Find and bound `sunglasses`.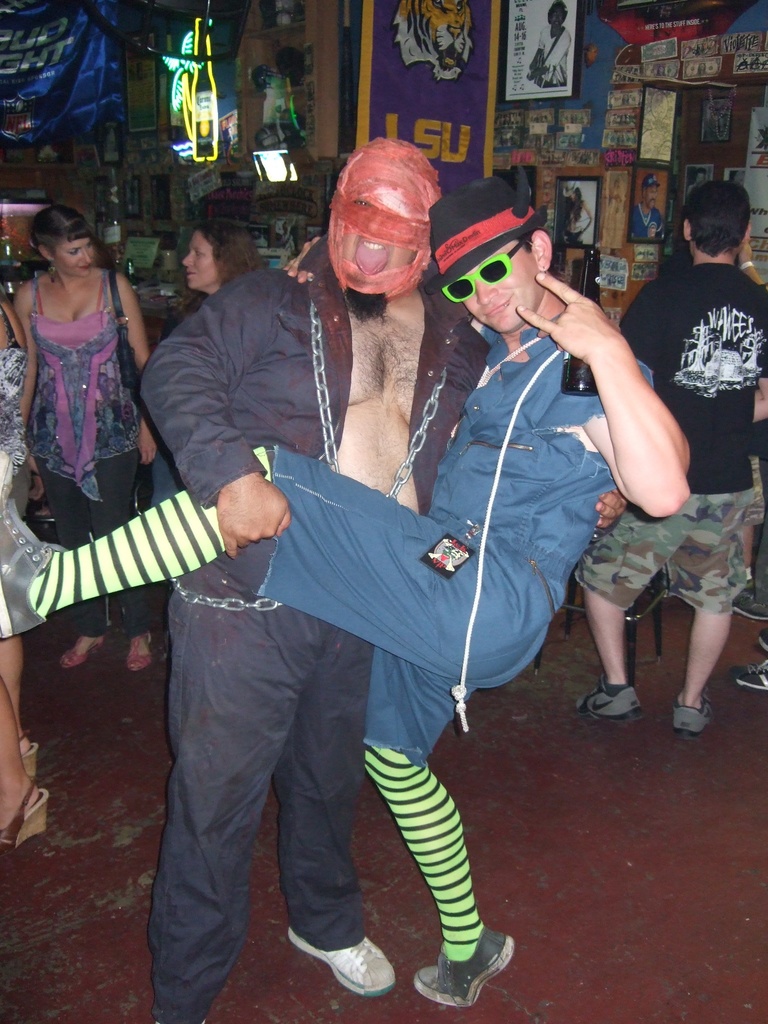
Bound: bbox=[441, 242, 524, 301].
